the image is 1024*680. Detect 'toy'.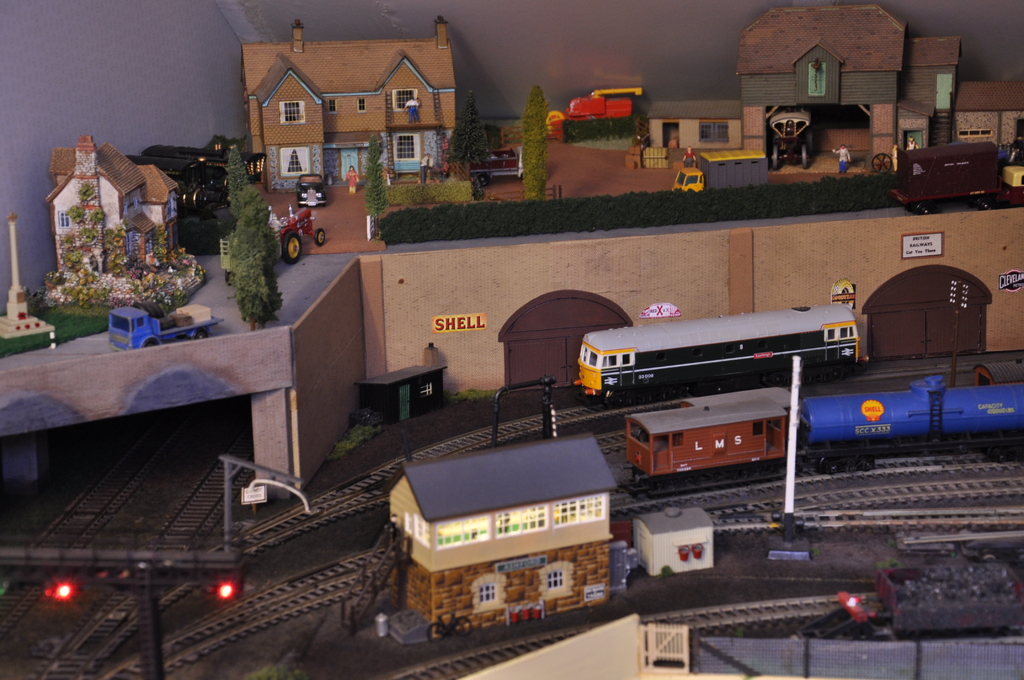
Detection: crop(576, 306, 868, 406).
